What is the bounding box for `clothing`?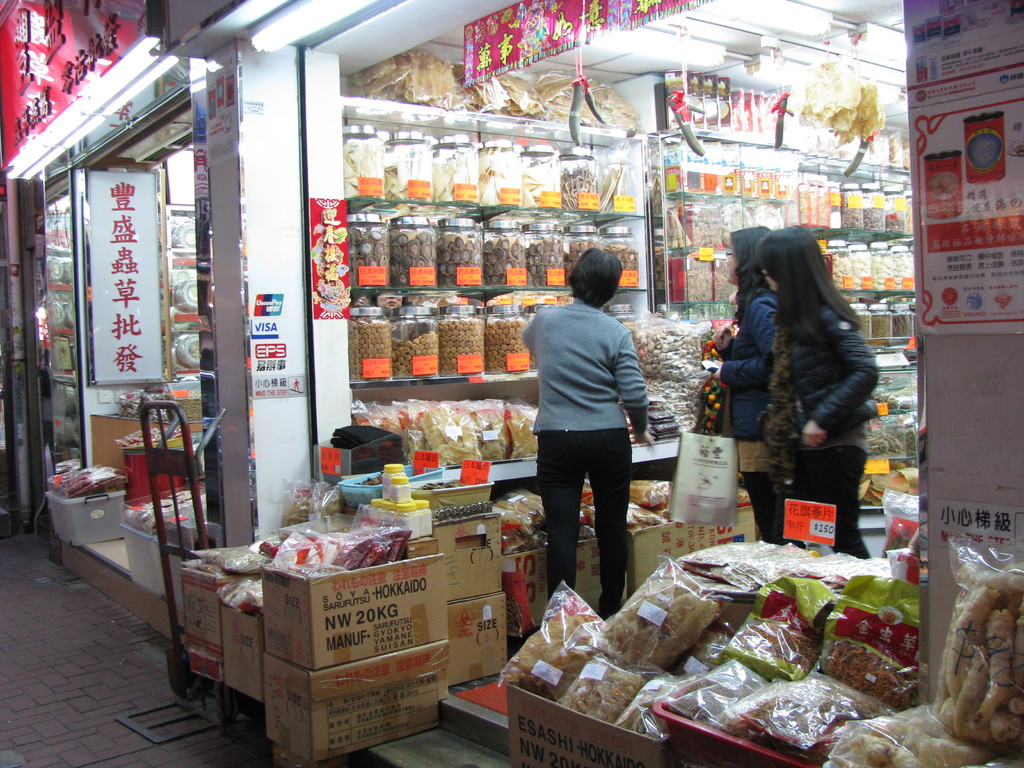
x1=775, y1=316, x2=883, y2=572.
